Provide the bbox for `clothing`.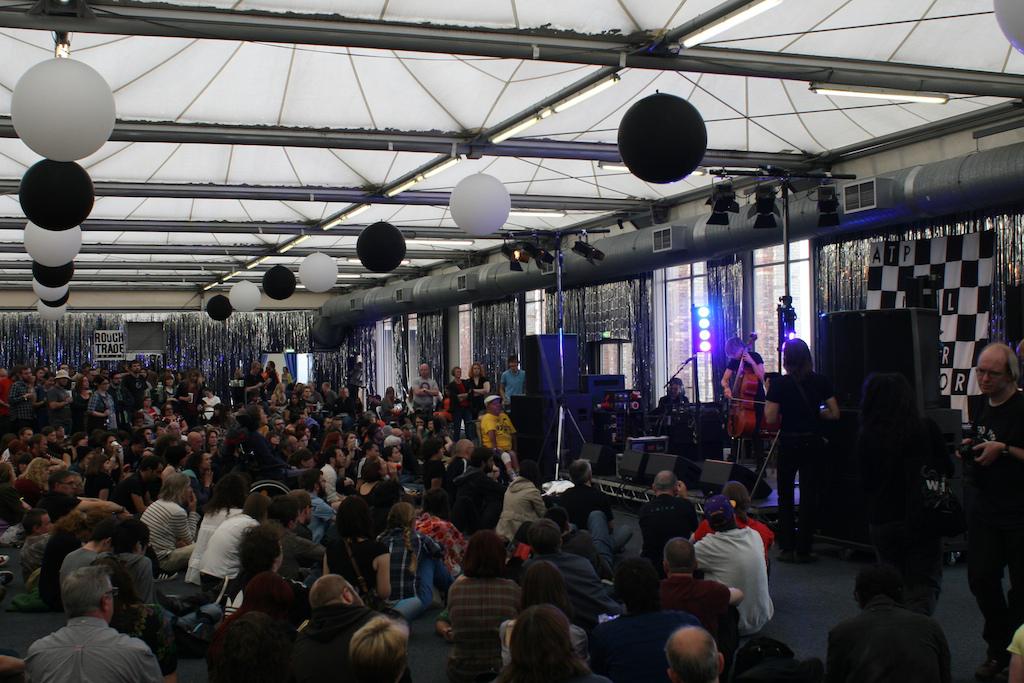
[left=449, top=381, right=466, bottom=436].
